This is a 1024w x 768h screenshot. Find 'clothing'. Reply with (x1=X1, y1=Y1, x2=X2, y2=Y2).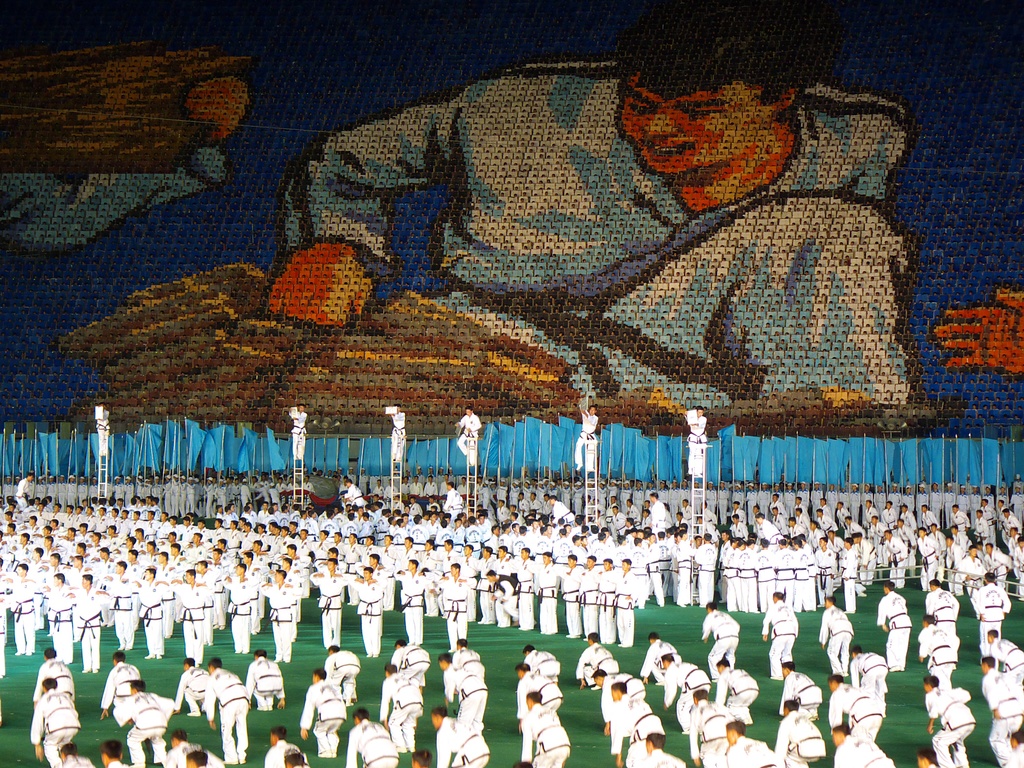
(x1=992, y1=632, x2=1018, y2=676).
